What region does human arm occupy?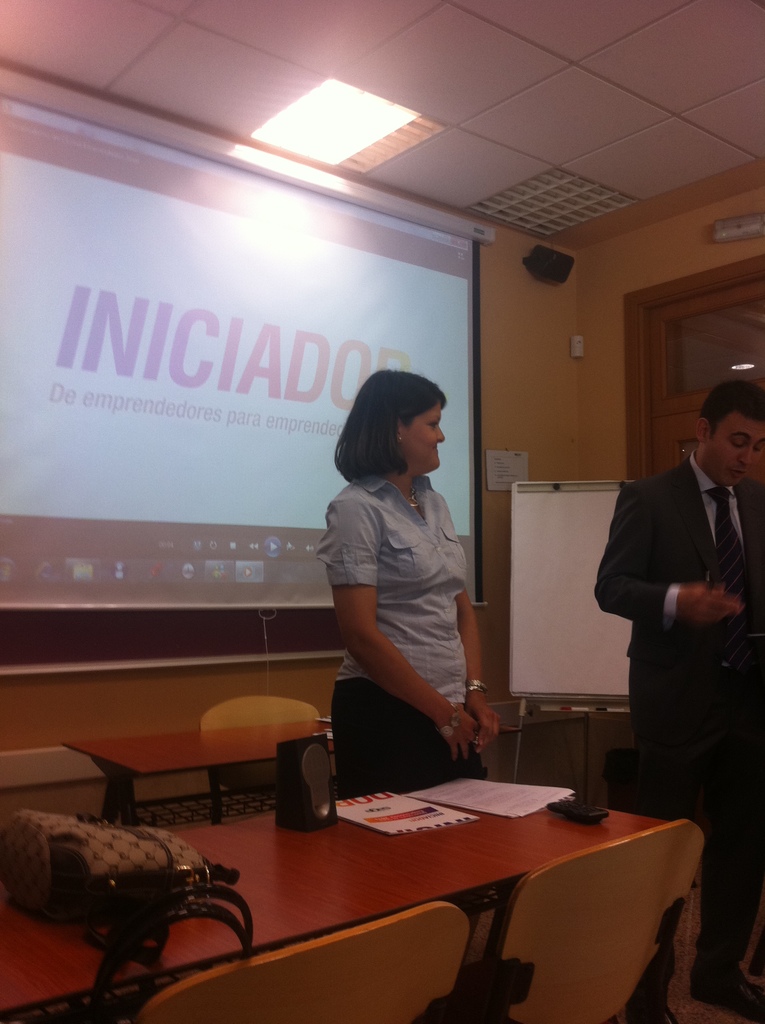
(left=574, top=491, right=764, bottom=622).
